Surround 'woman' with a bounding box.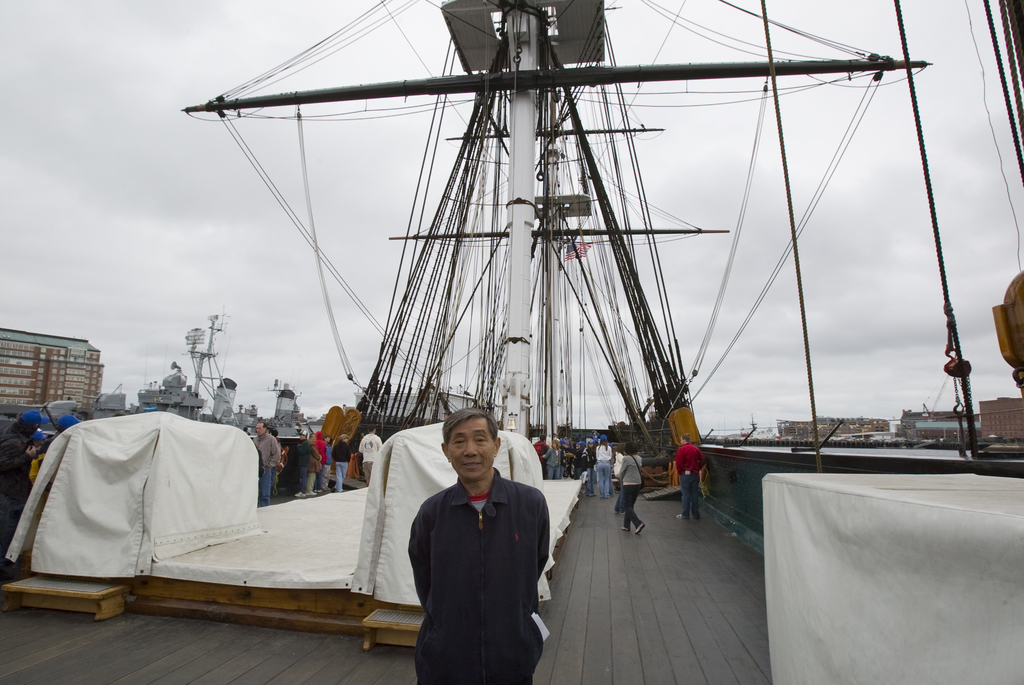
x1=615 y1=445 x2=643 y2=533.
